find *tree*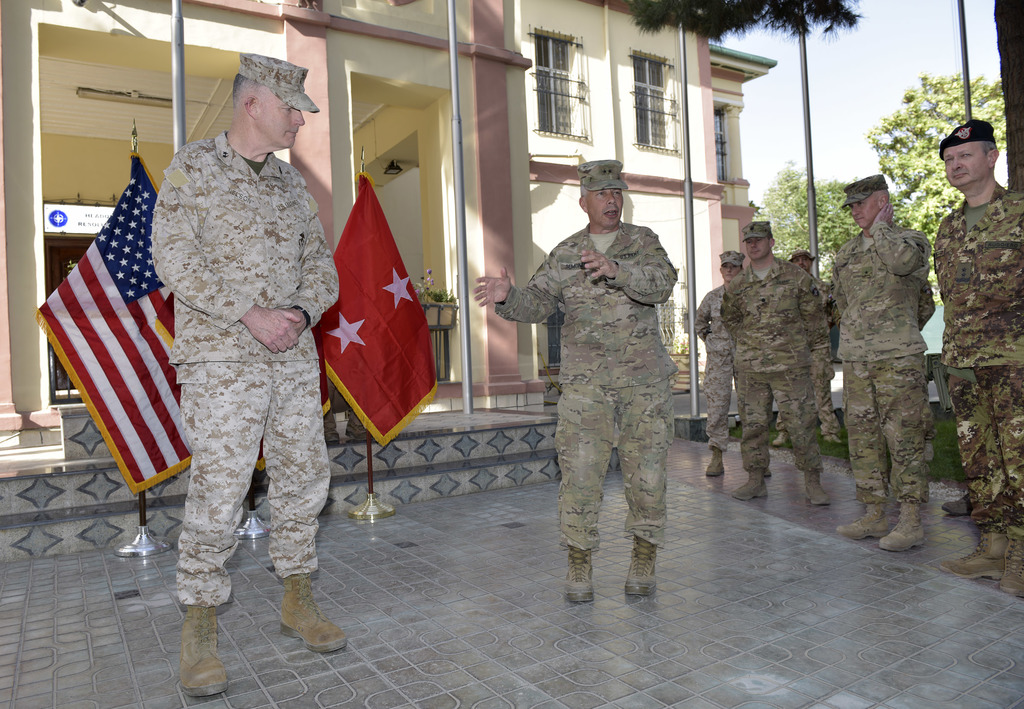
bbox=(750, 155, 863, 282)
